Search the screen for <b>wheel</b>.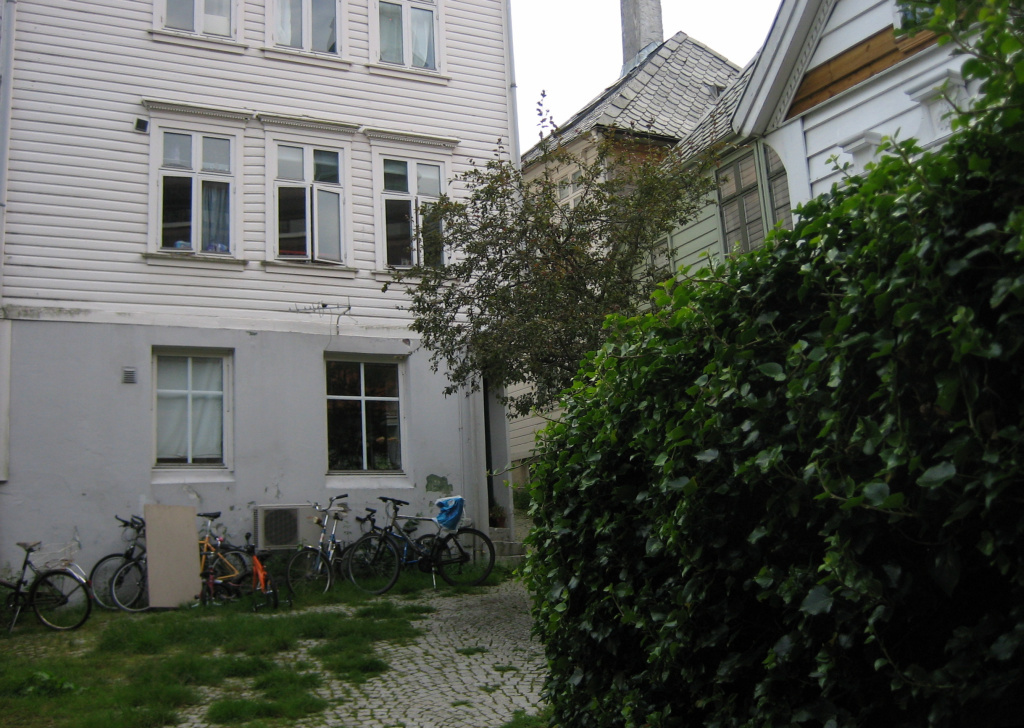
Found at {"left": 210, "top": 545, "right": 250, "bottom": 606}.
